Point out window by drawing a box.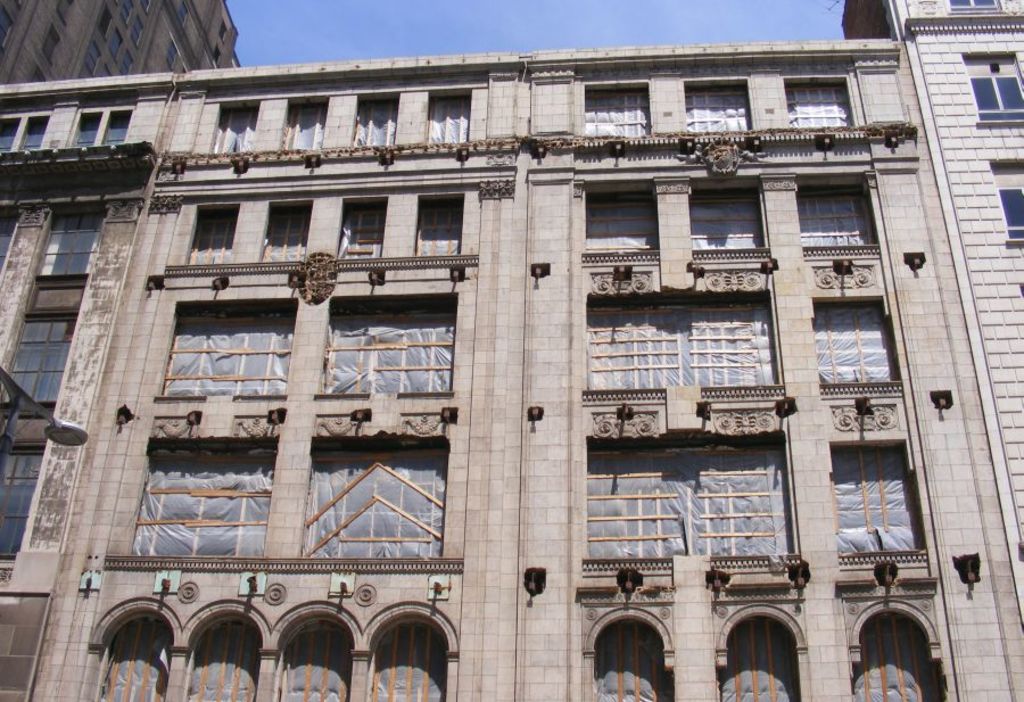
box=[347, 102, 403, 146].
